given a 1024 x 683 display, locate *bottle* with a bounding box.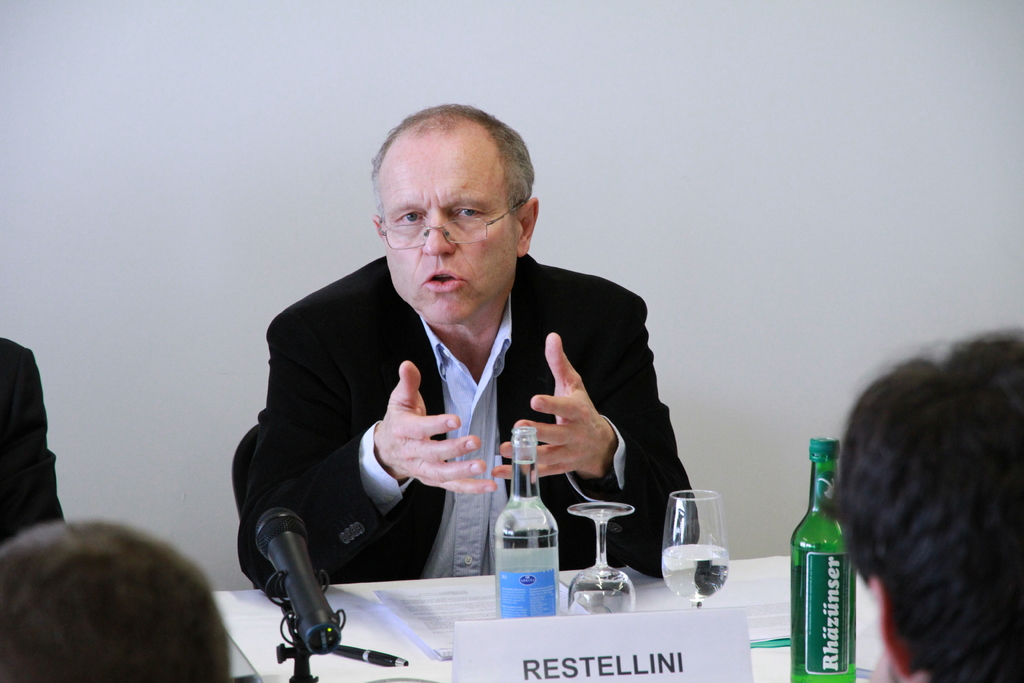
Located: 493, 425, 559, 619.
